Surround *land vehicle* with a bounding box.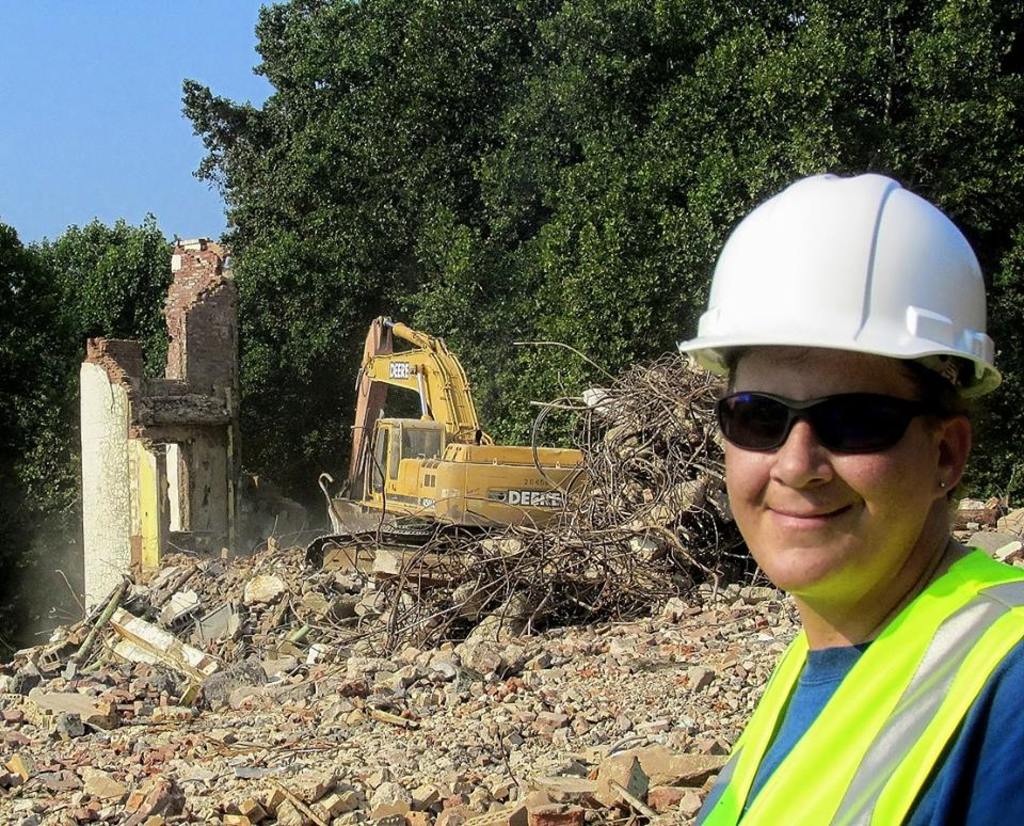
region(305, 314, 592, 586).
